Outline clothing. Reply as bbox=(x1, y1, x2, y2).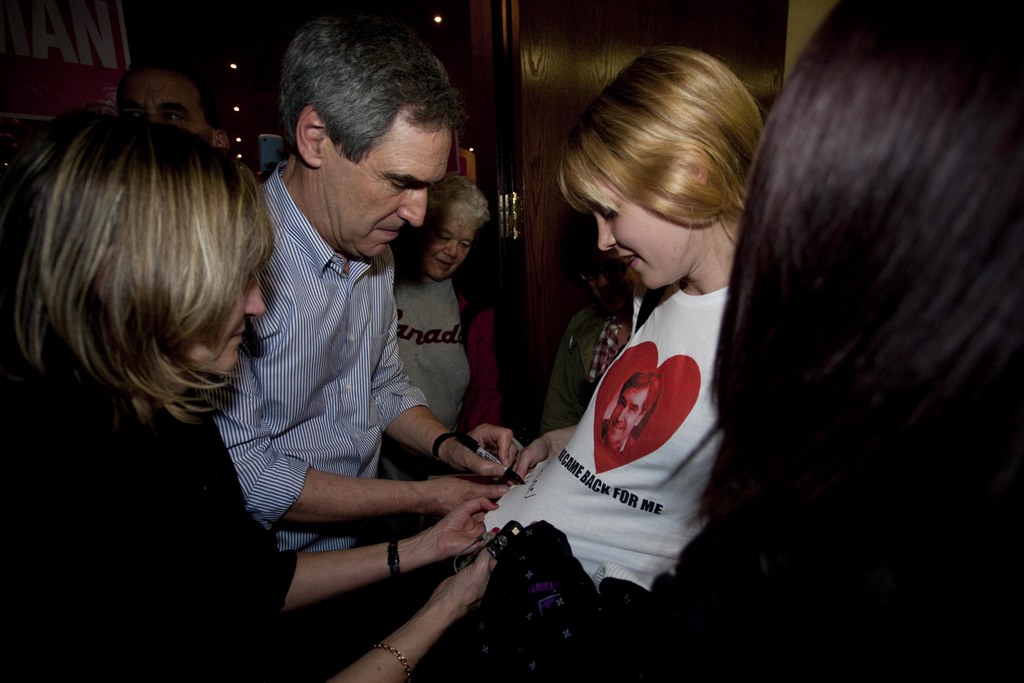
bbox=(387, 260, 483, 502).
